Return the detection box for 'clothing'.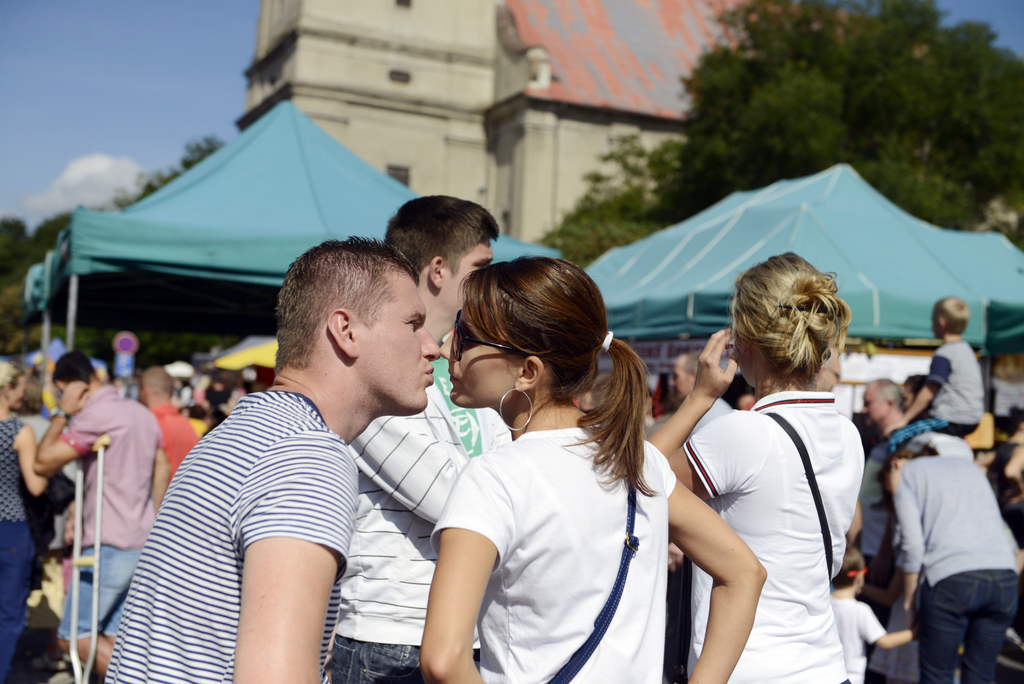
{"x1": 882, "y1": 411, "x2": 1023, "y2": 683}.
